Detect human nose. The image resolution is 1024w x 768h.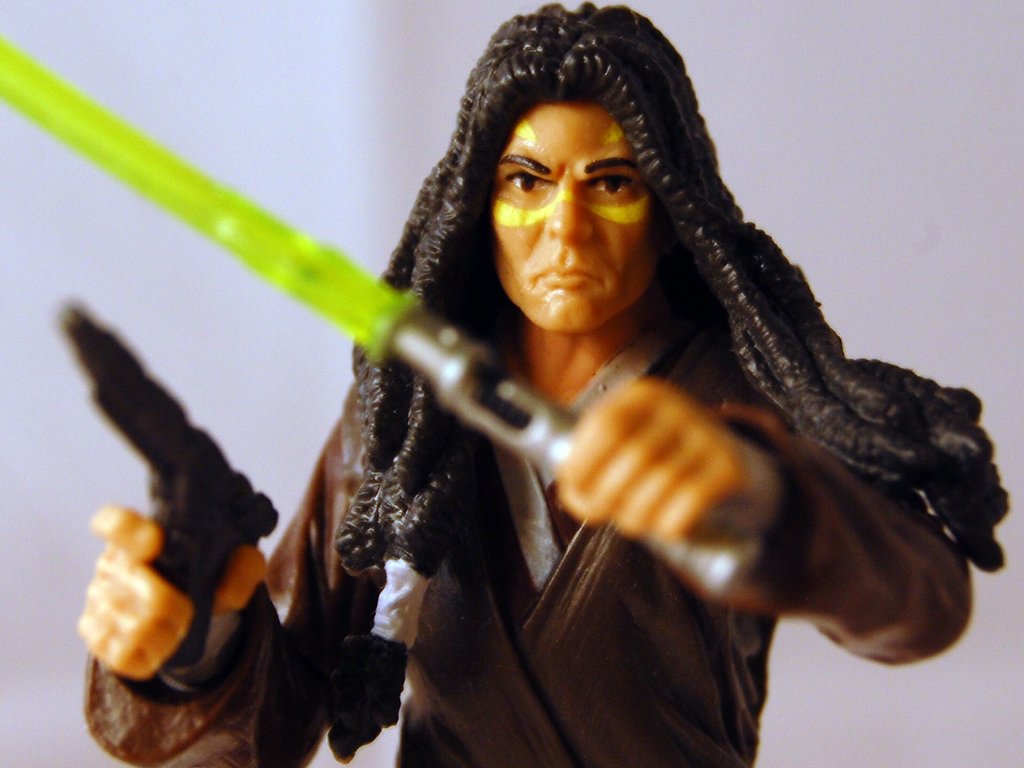
549:188:586:239.
